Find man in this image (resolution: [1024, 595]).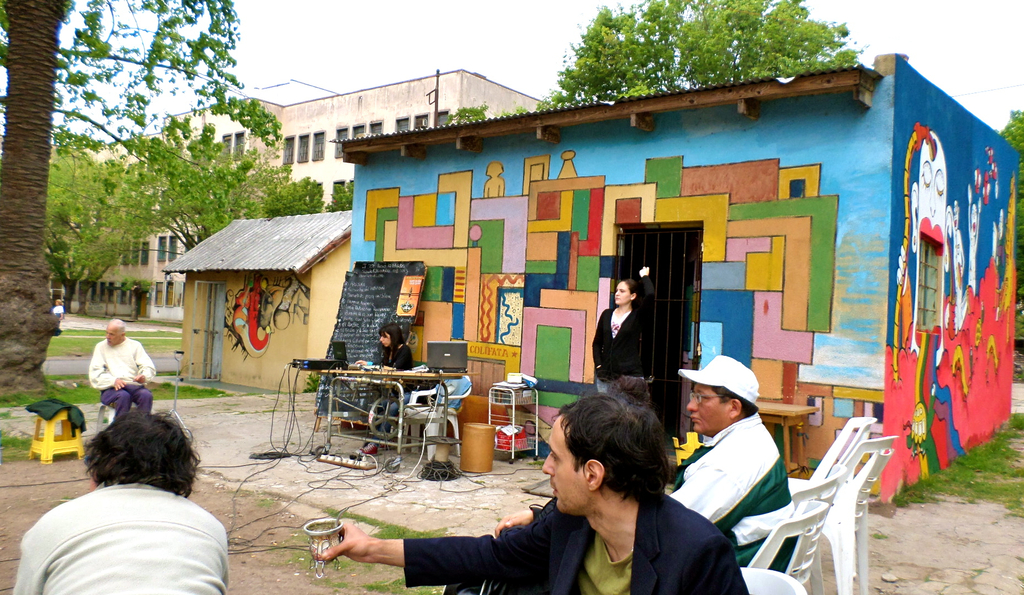
658, 335, 819, 577.
